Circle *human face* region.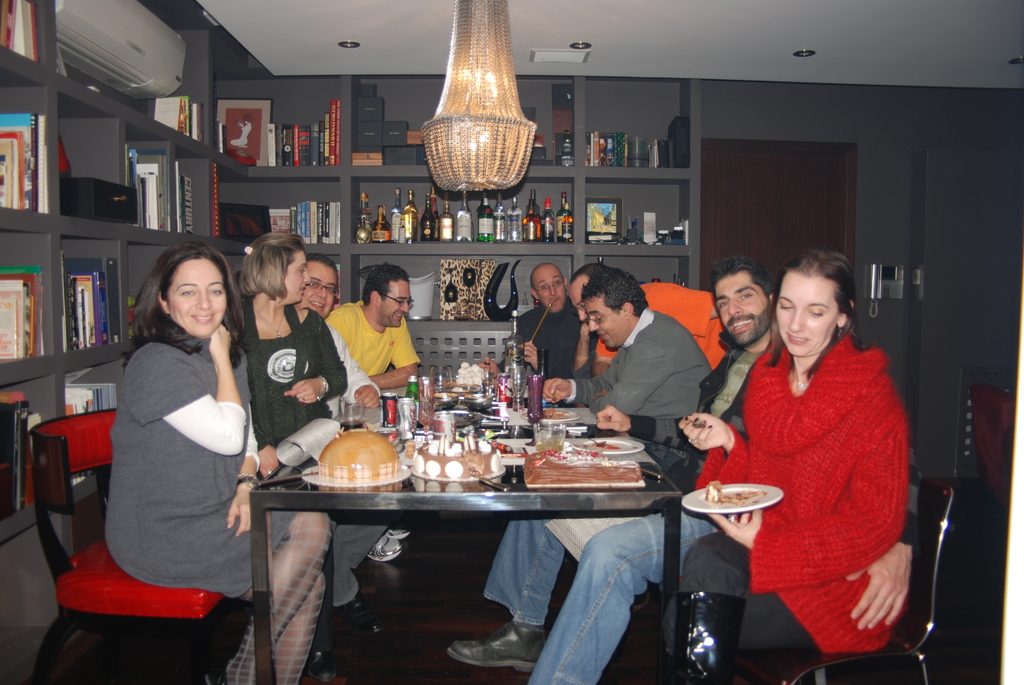
Region: rect(382, 283, 408, 329).
